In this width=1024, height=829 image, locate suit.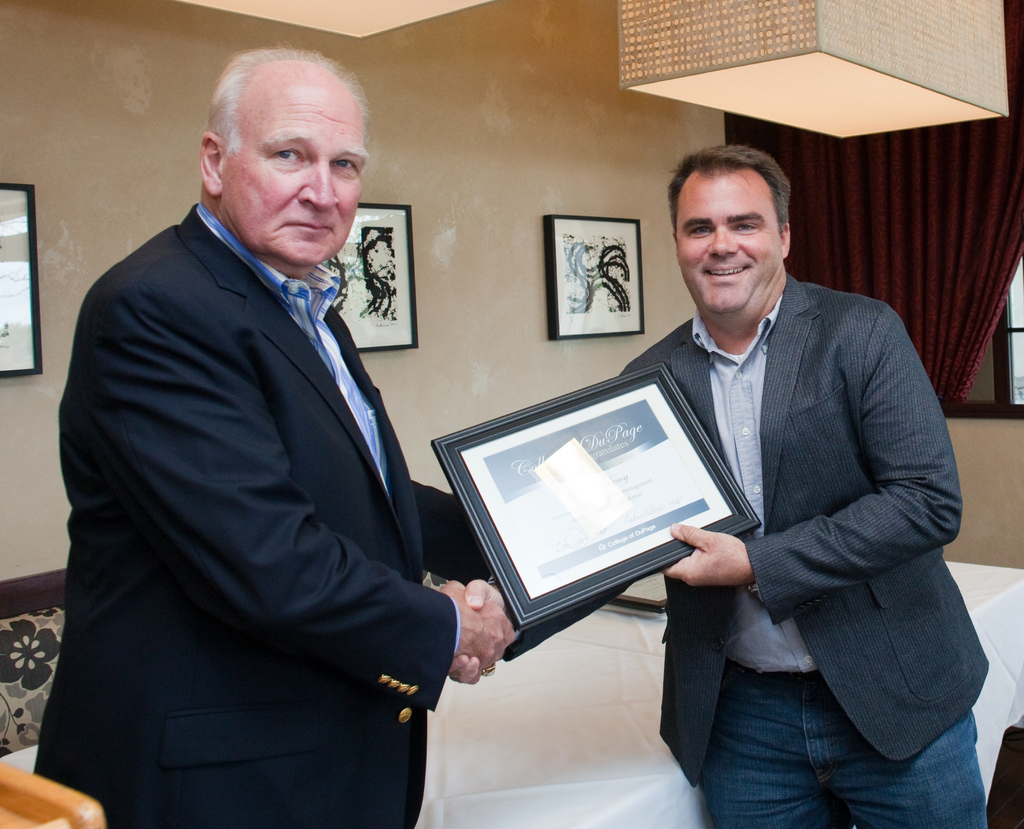
Bounding box: crop(43, 86, 486, 817).
